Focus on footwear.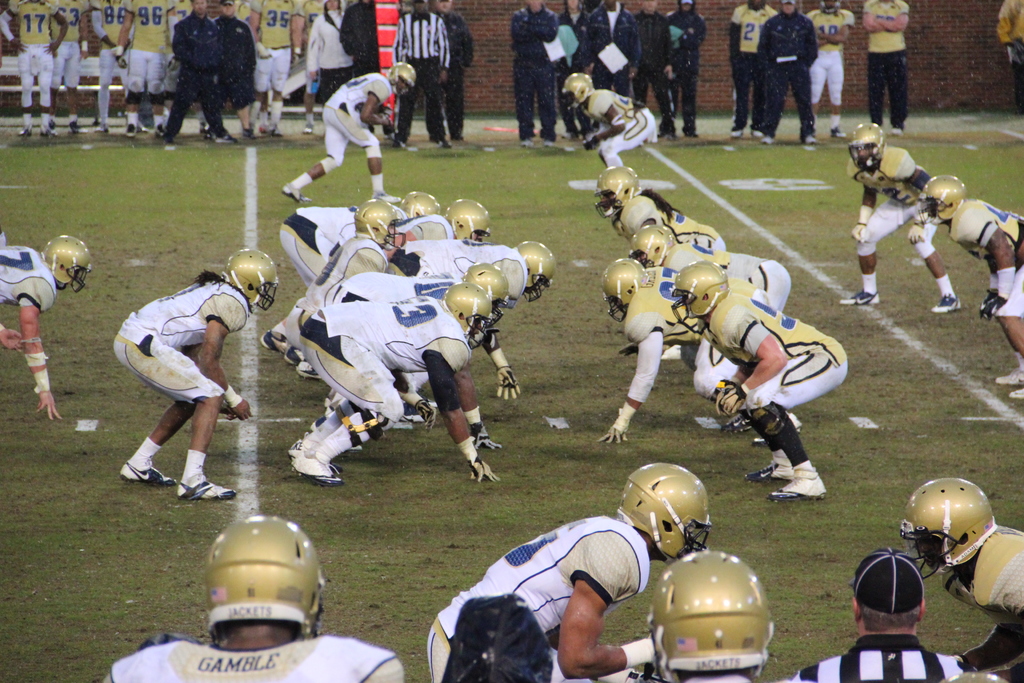
Focused at region(989, 365, 1023, 384).
